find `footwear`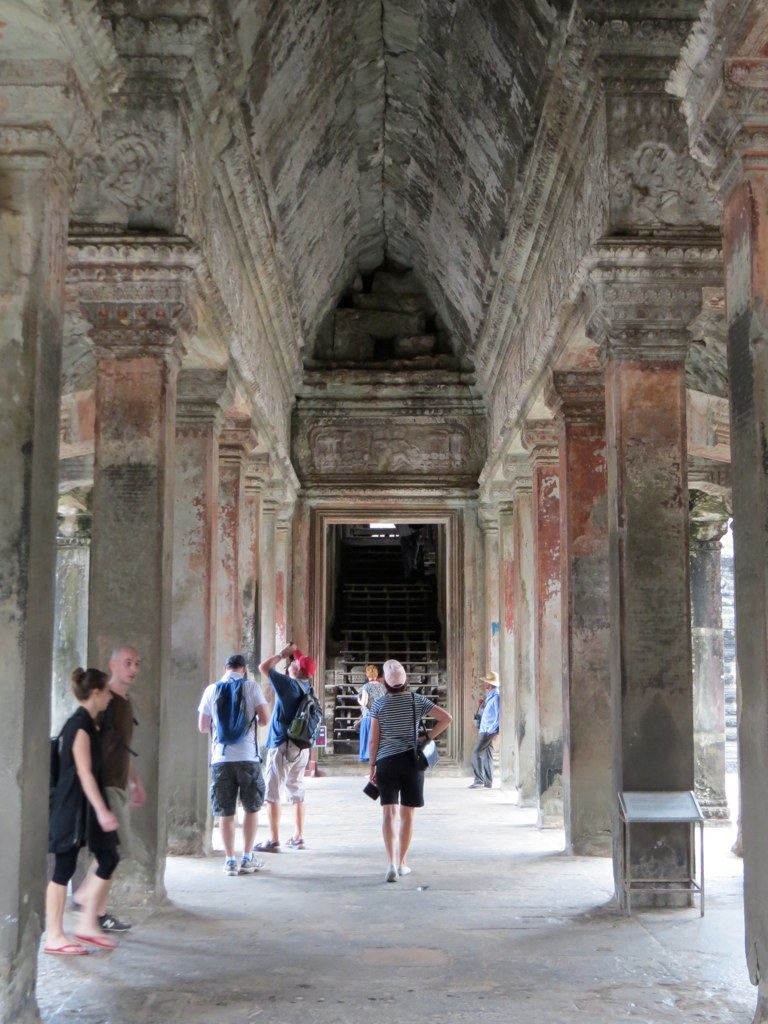
region(229, 852, 273, 875)
